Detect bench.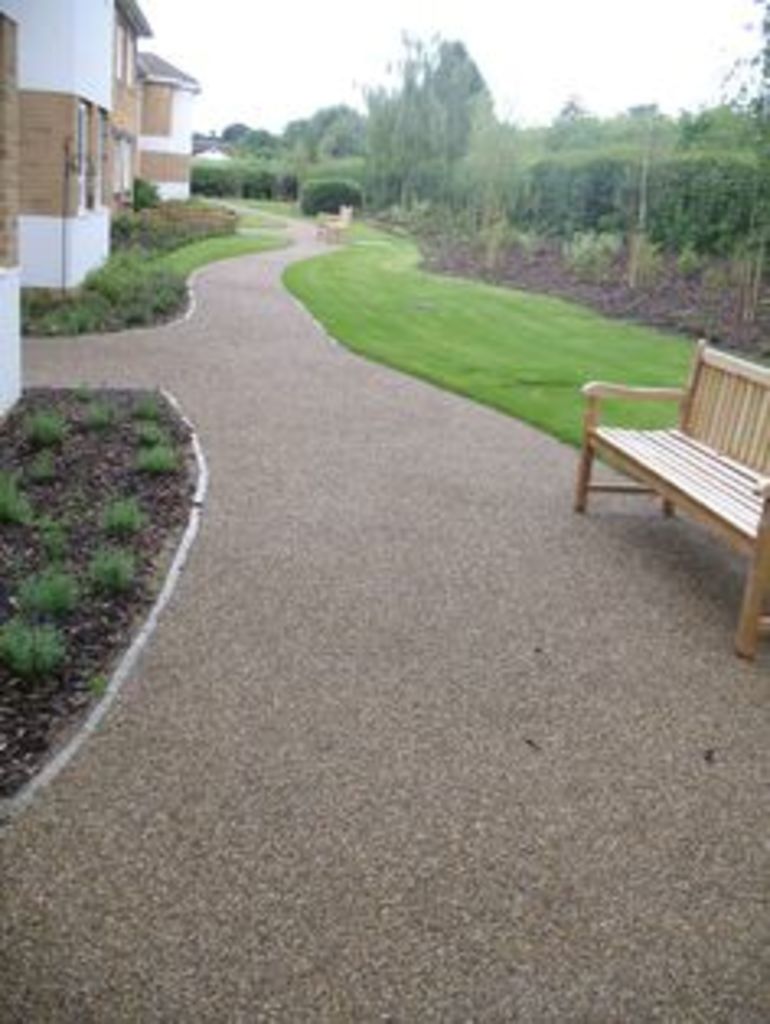
Detected at box(578, 369, 769, 620).
